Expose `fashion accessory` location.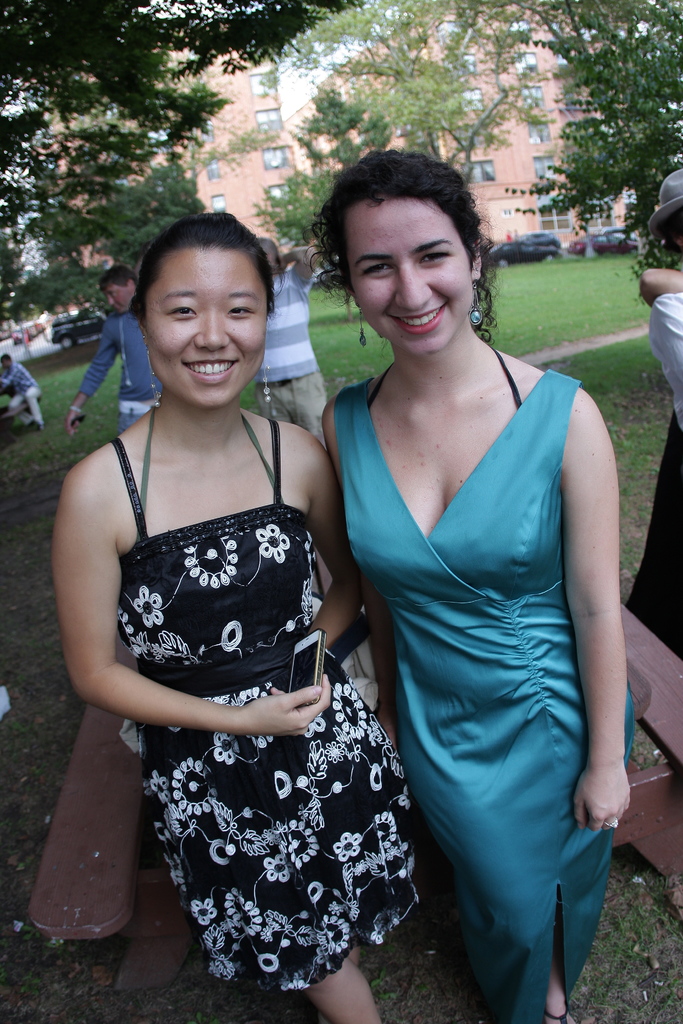
Exposed at l=65, t=403, r=86, b=417.
